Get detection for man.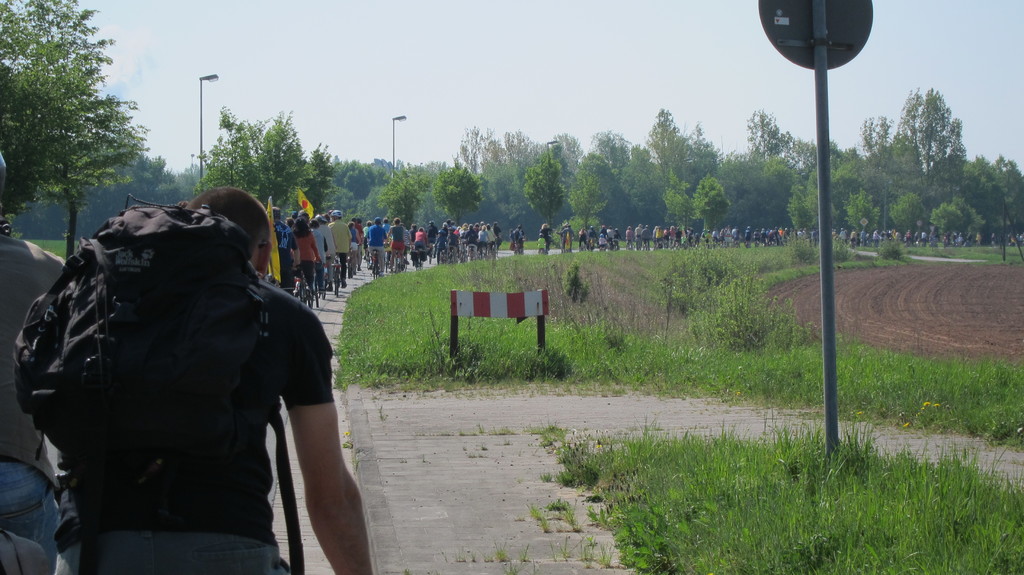
Detection: x1=445, y1=218, x2=450, y2=226.
